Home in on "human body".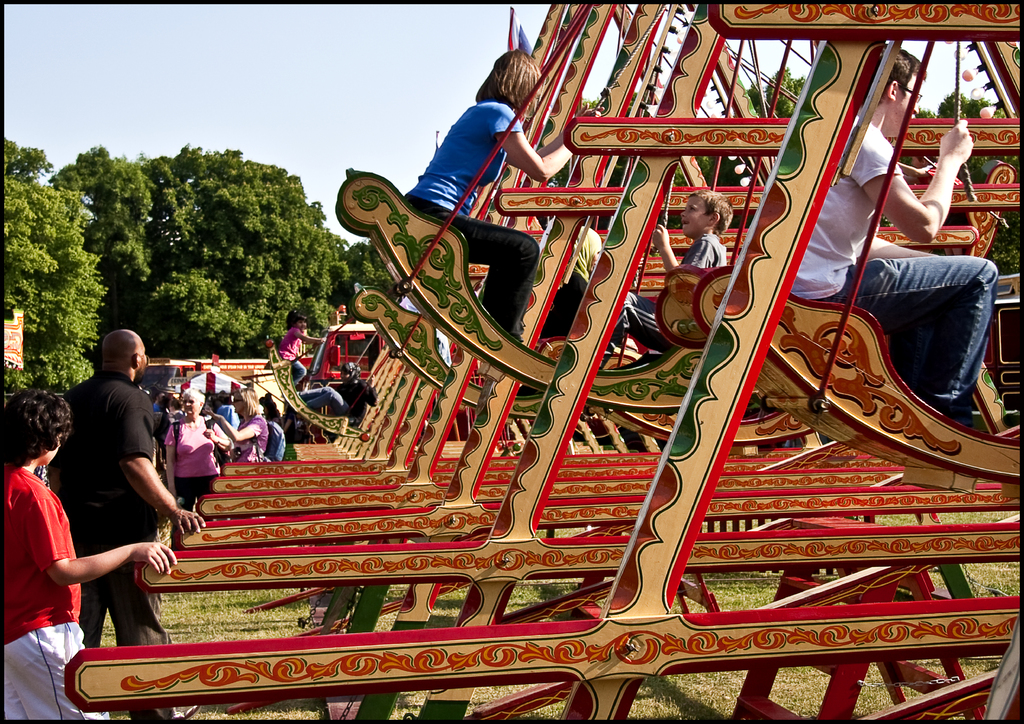
Homed in at box(609, 186, 735, 353).
